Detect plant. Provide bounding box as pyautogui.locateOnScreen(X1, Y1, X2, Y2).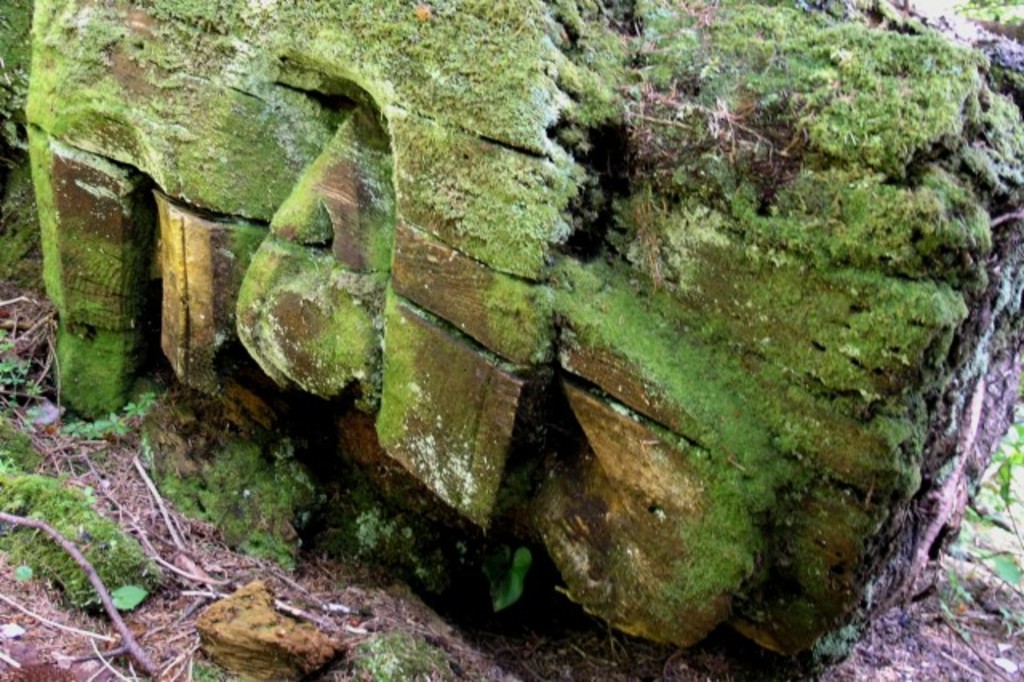
pyautogui.locateOnScreen(960, 445, 1022, 594).
